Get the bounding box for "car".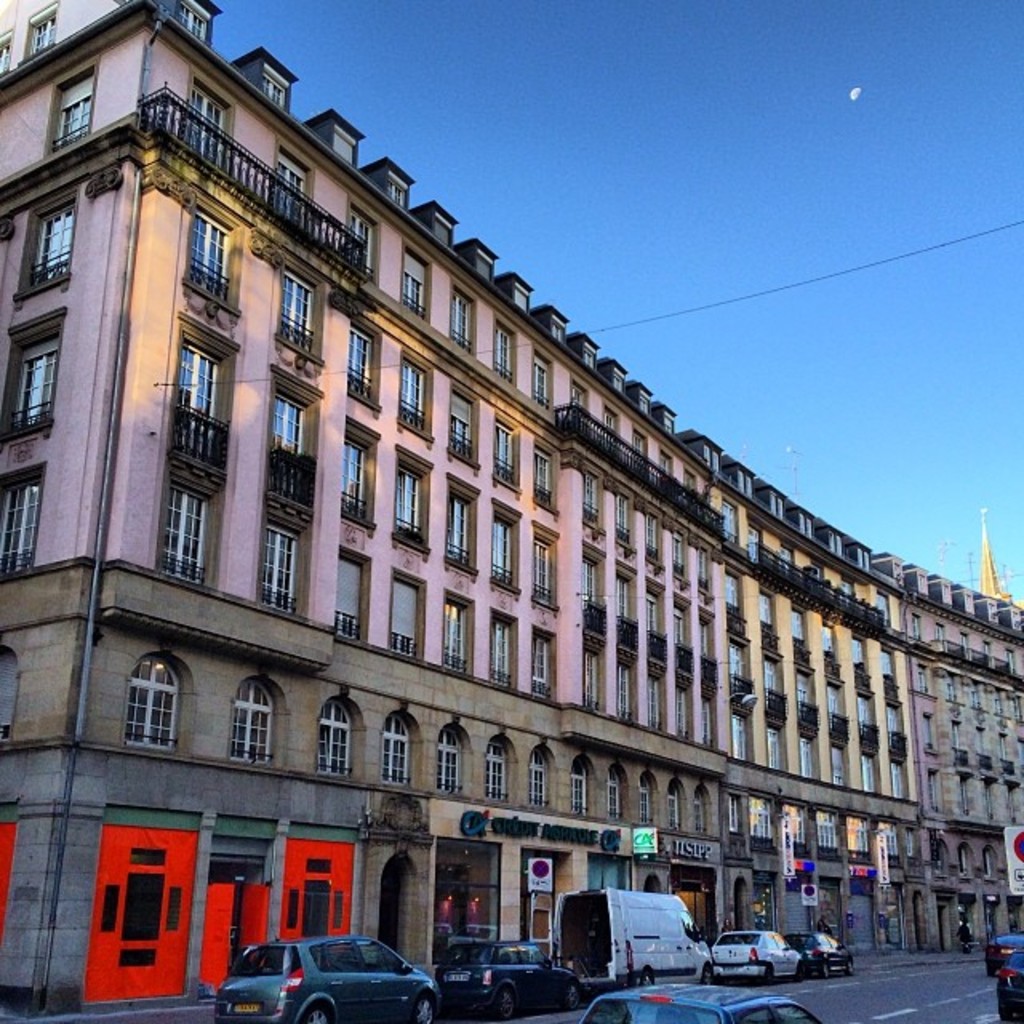
<bbox>454, 933, 595, 1022</bbox>.
